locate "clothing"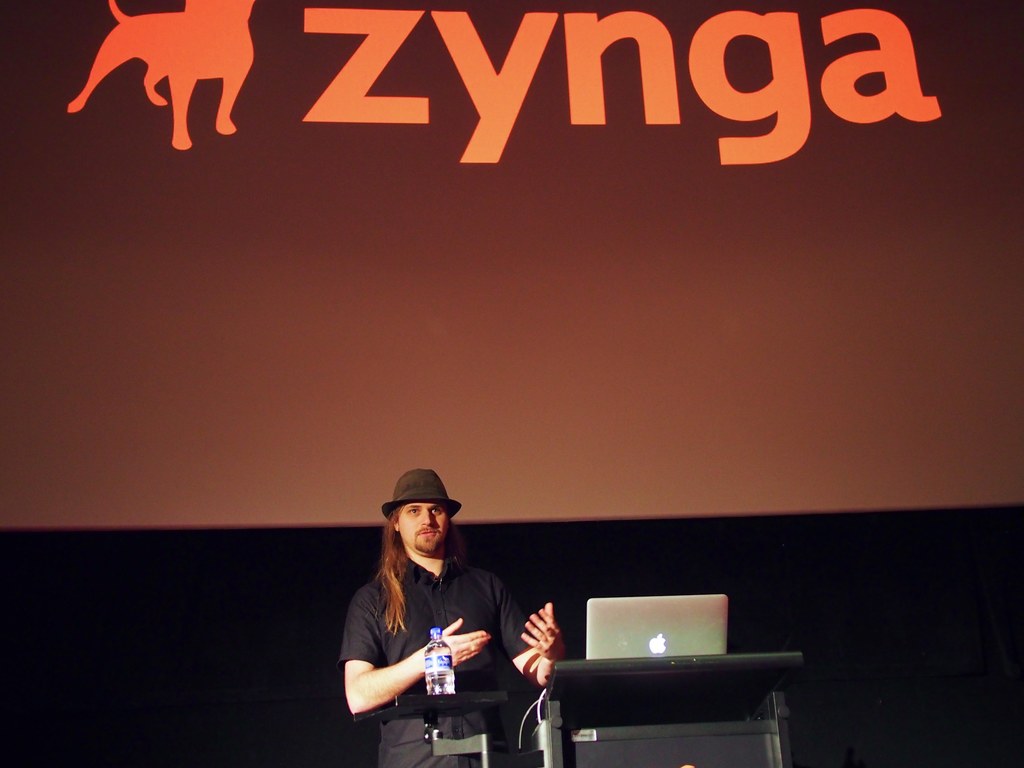
<bbox>339, 508, 551, 755</bbox>
